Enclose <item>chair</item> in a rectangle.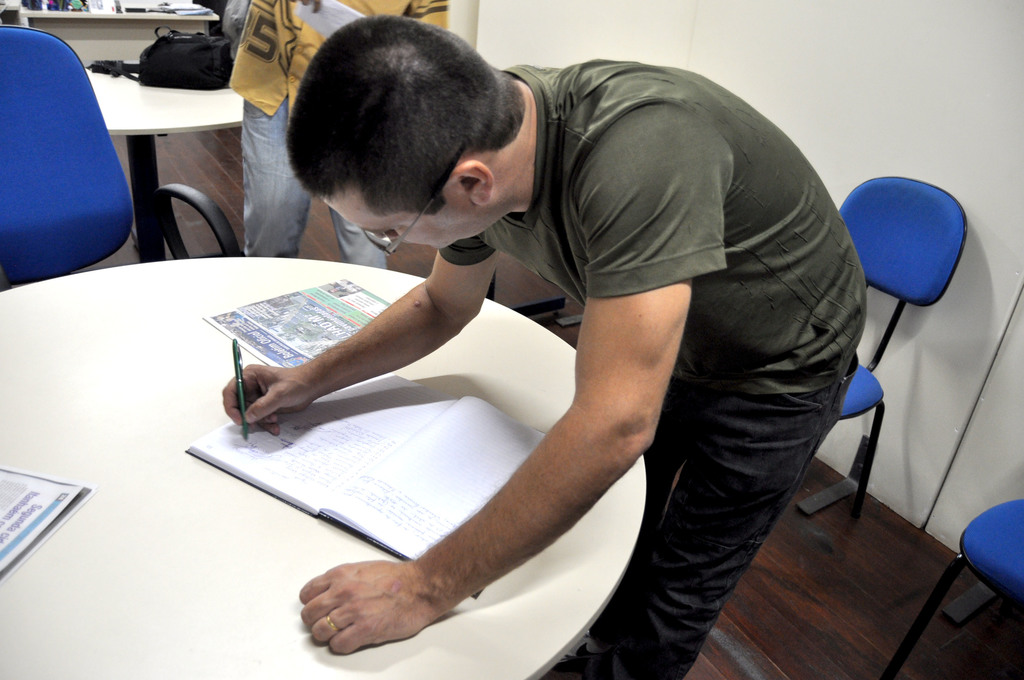
{"left": 1, "top": 39, "right": 145, "bottom": 308}.
